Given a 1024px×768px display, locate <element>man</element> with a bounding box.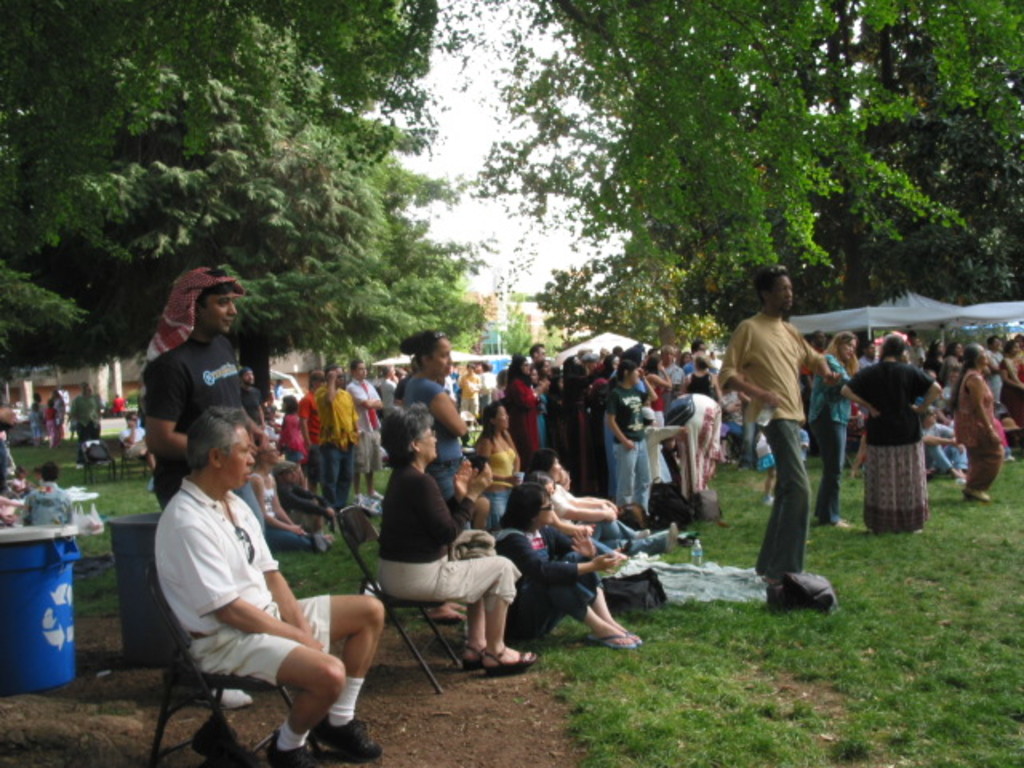
Located: box(342, 355, 384, 510).
